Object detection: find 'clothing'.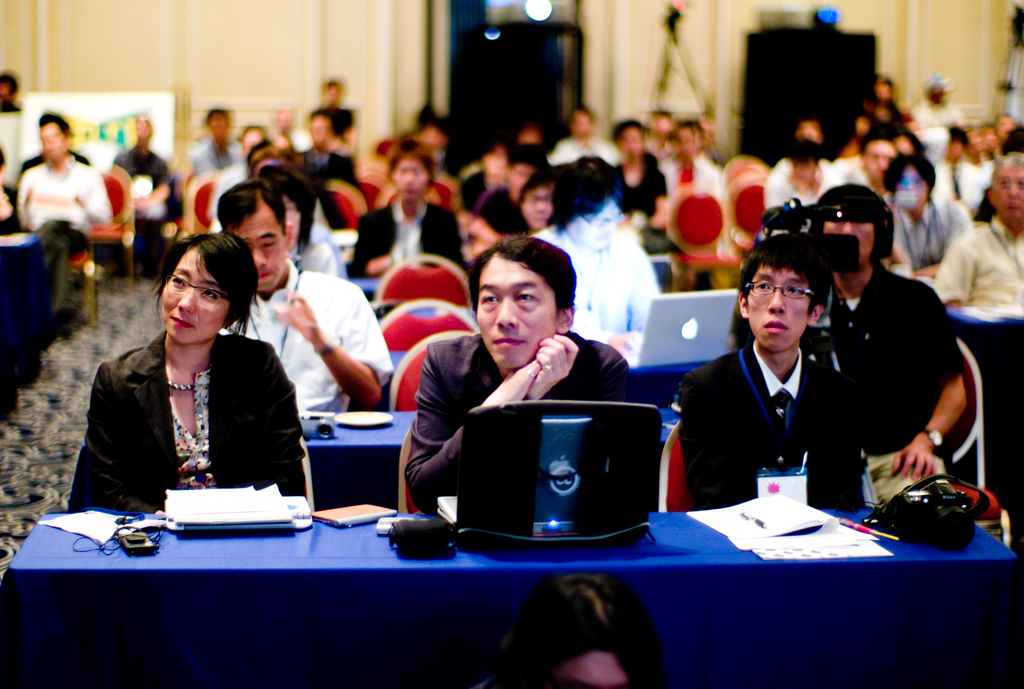
(13,152,118,238).
